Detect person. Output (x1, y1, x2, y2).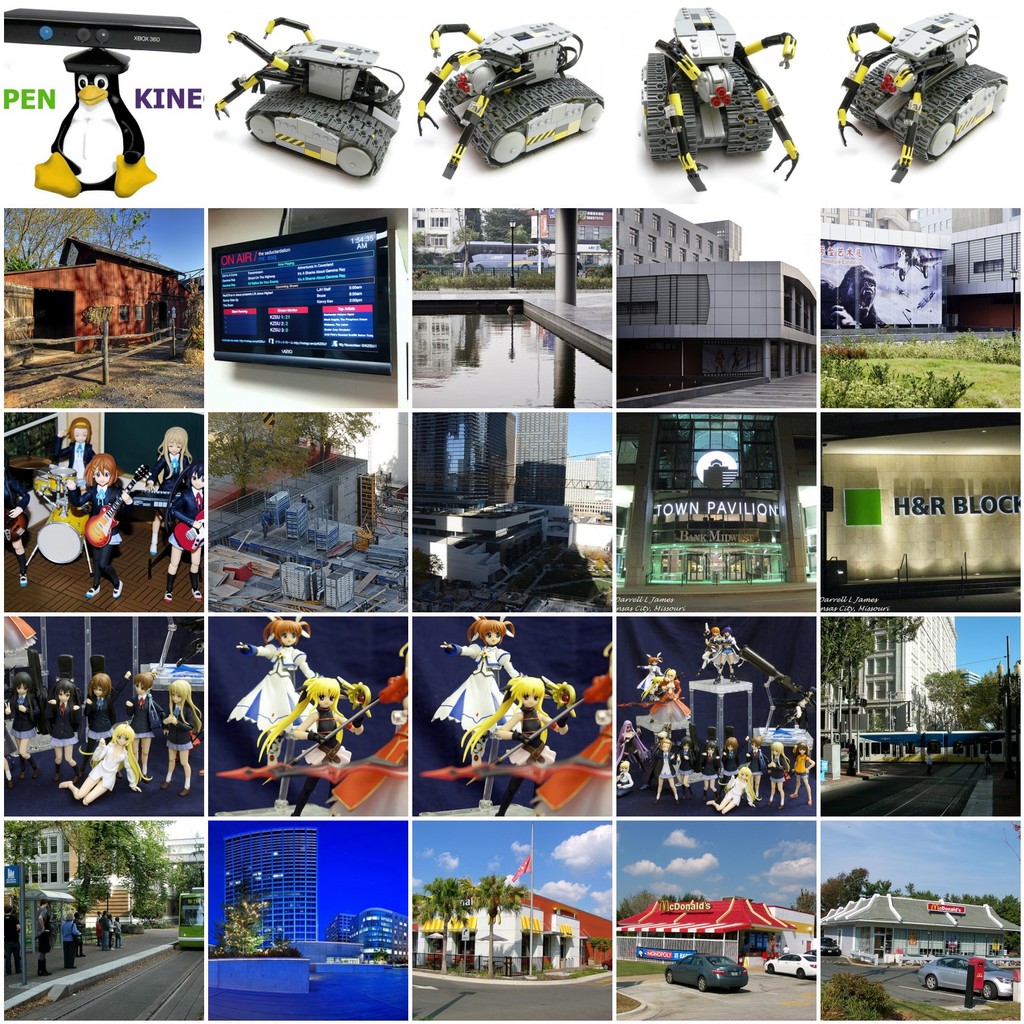
(228, 615, 325, 762).
